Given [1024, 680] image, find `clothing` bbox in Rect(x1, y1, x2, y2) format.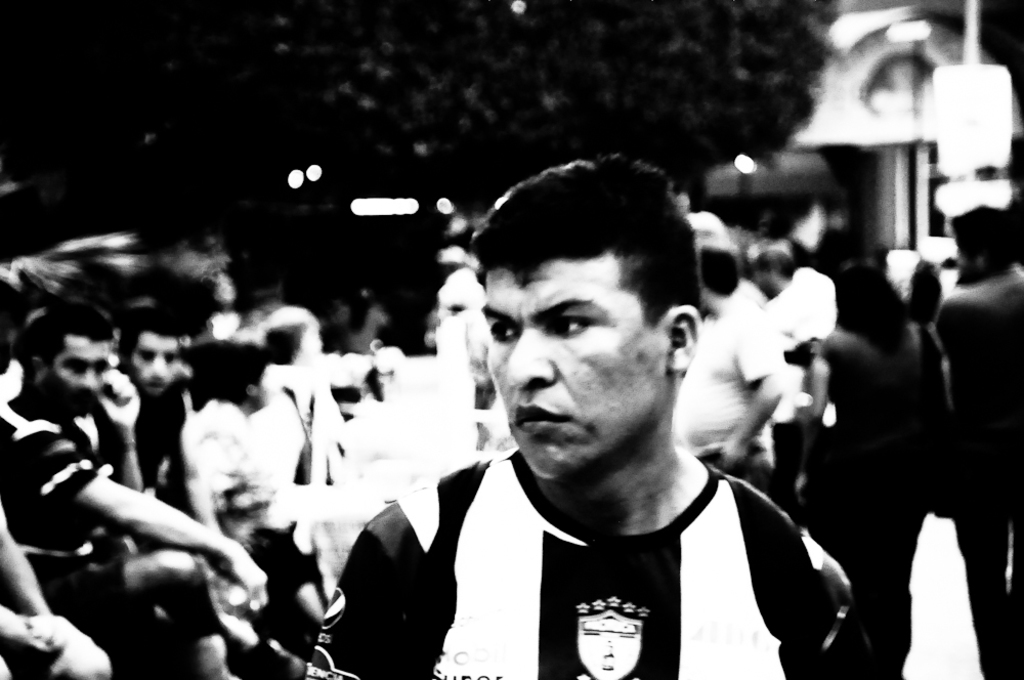
Rect(176, 398, 281, 547).
